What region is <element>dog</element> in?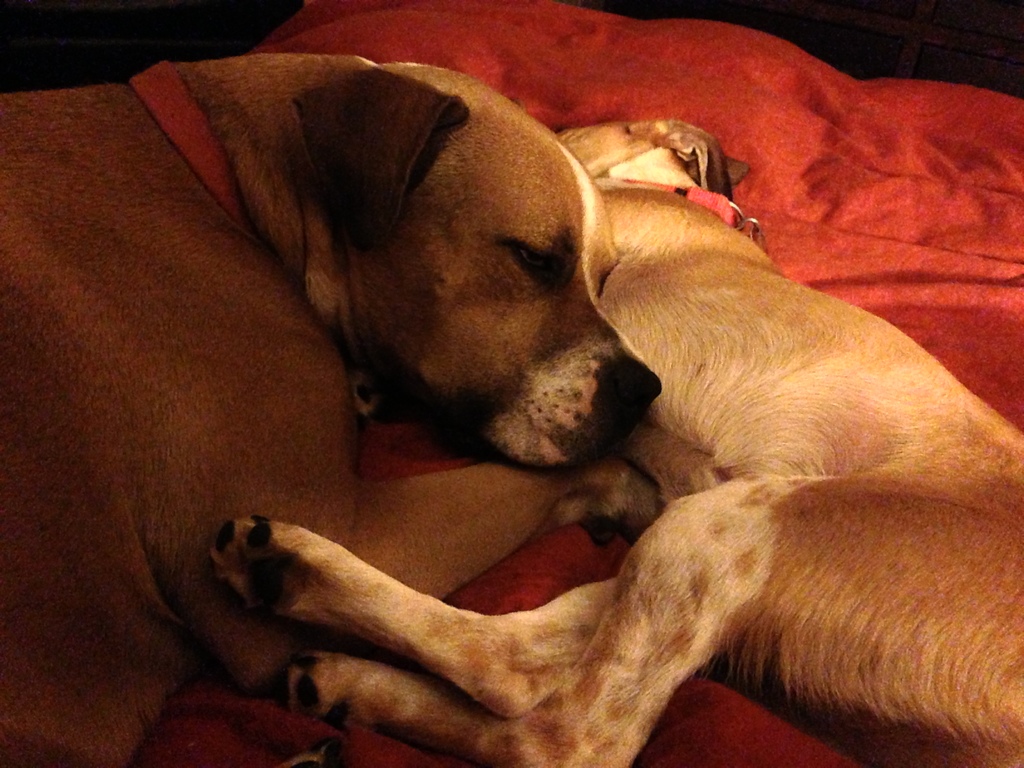
[x1=0, y1=56, x2=655, y2=765].
